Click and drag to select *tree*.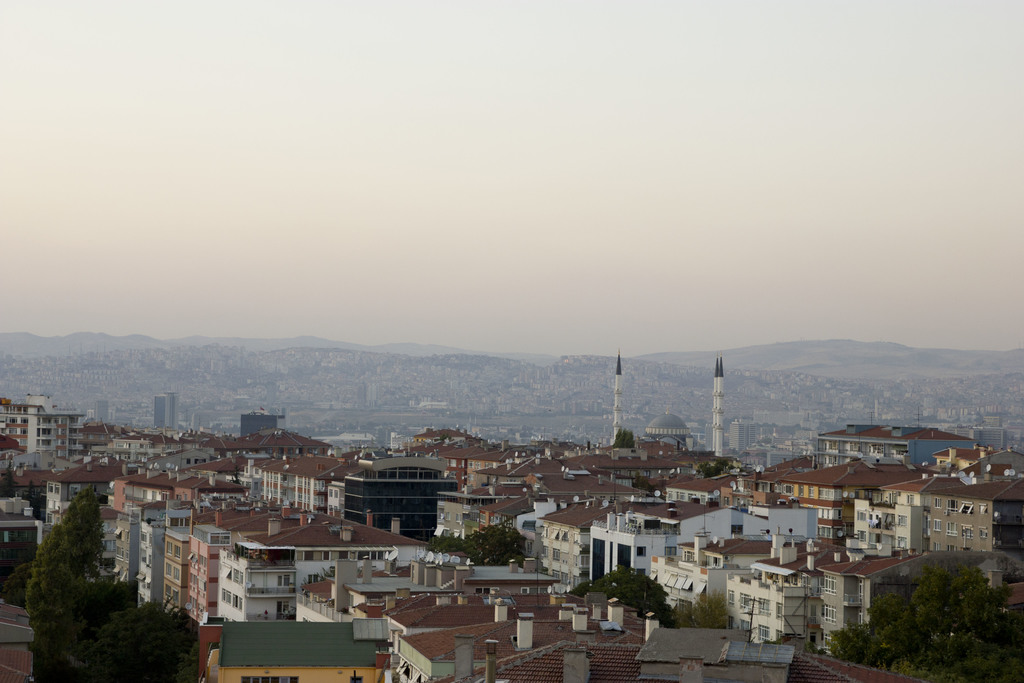
Selection: [left=606, top=429, right=644, bottom=448].
